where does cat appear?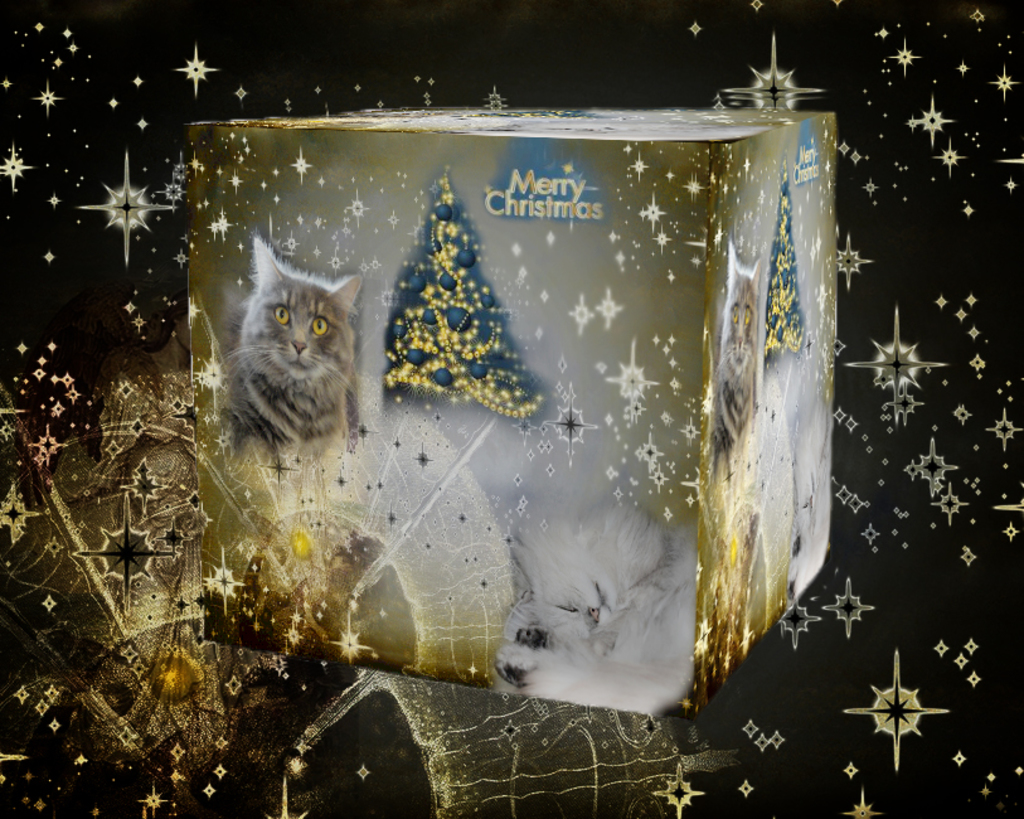
Appears at (x1=707, y1=242, x2=758, y2=454).
